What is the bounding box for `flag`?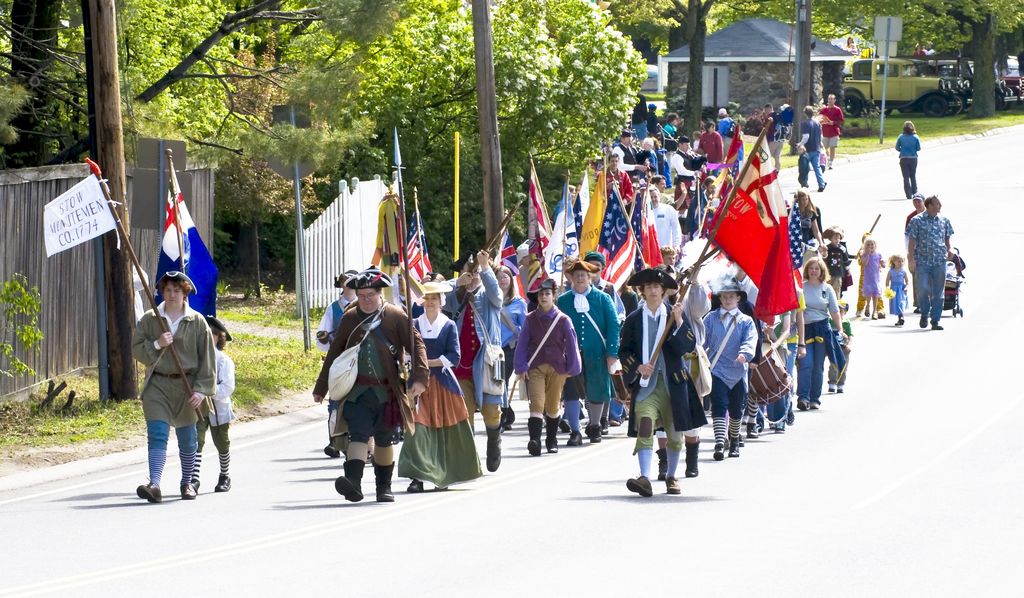
l=36, t=175, r=124, b=263.
